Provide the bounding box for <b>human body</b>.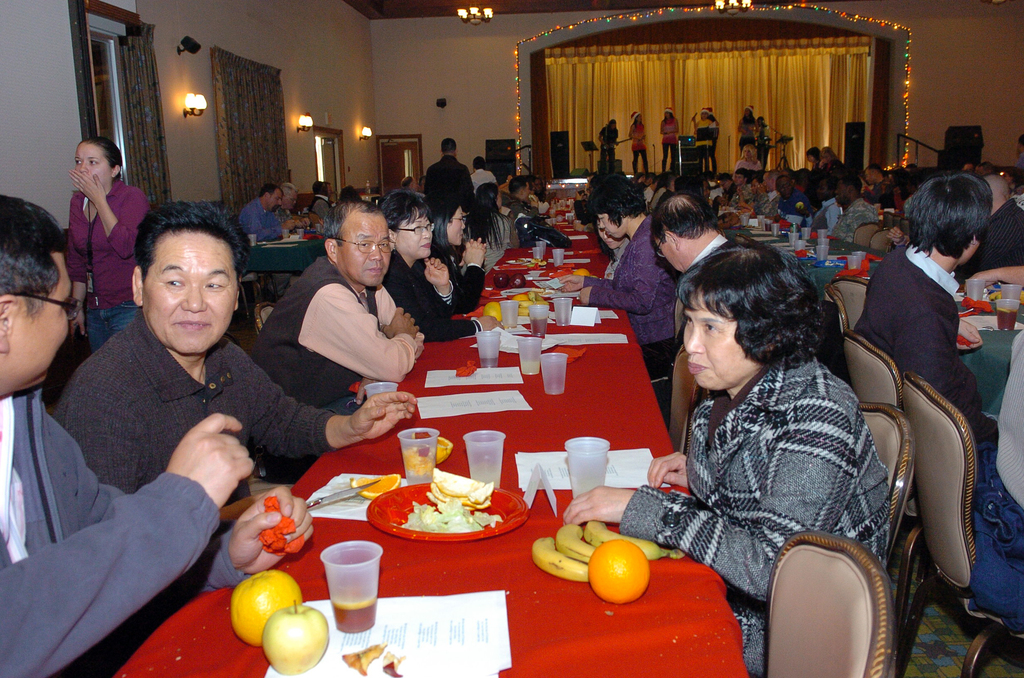
Rect(468, 171, 497, 195).
